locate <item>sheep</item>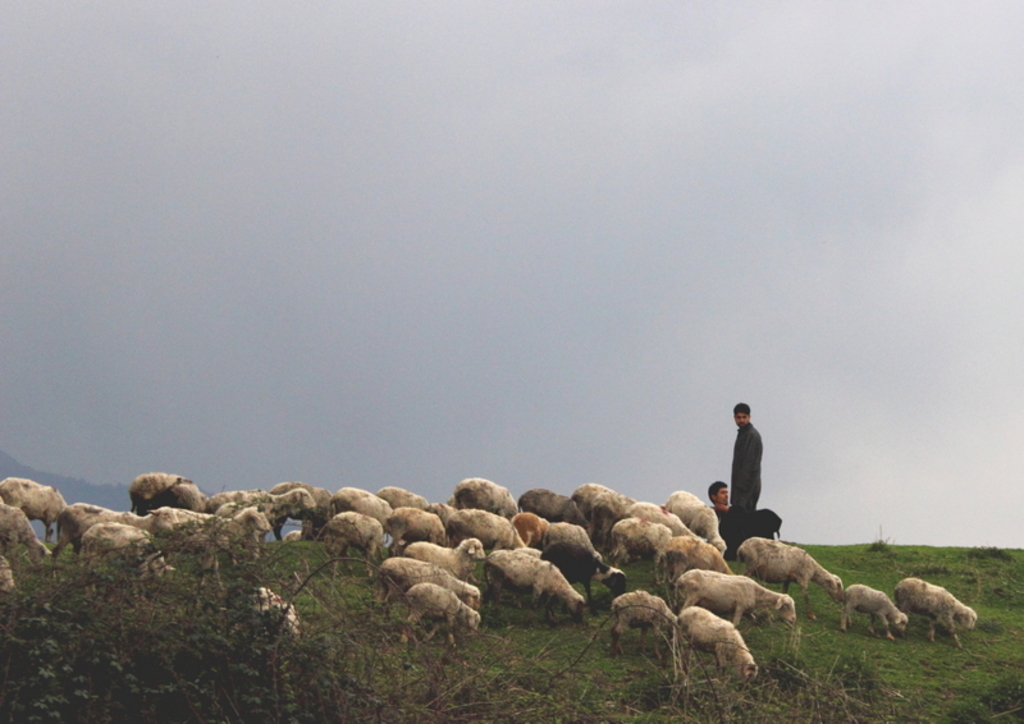
<region>736, 540, 845, 626</region>
